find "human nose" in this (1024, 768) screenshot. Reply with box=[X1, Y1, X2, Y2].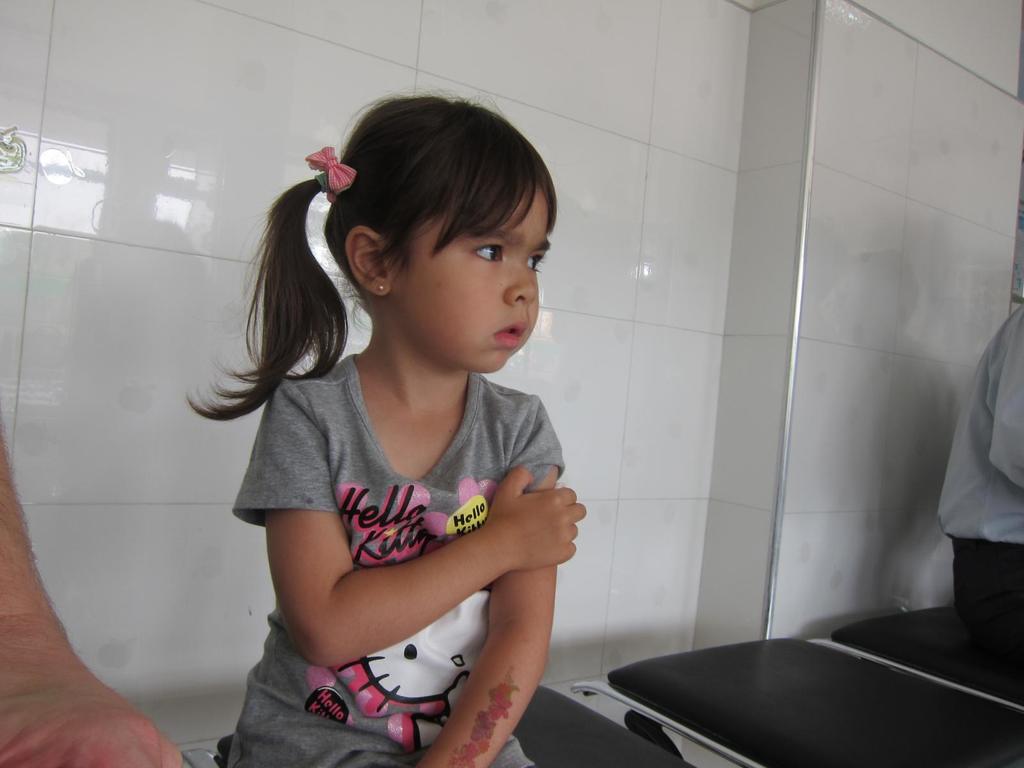
box=[505, 259, 536, 307].
